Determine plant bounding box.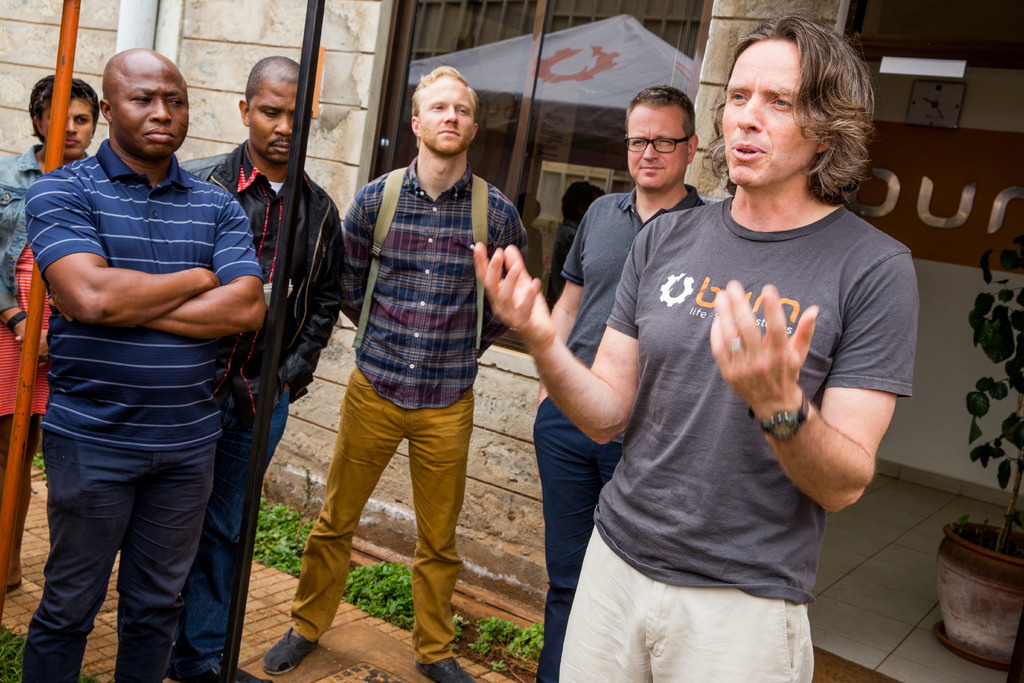
Determined: (0, 604, 40, 682).
